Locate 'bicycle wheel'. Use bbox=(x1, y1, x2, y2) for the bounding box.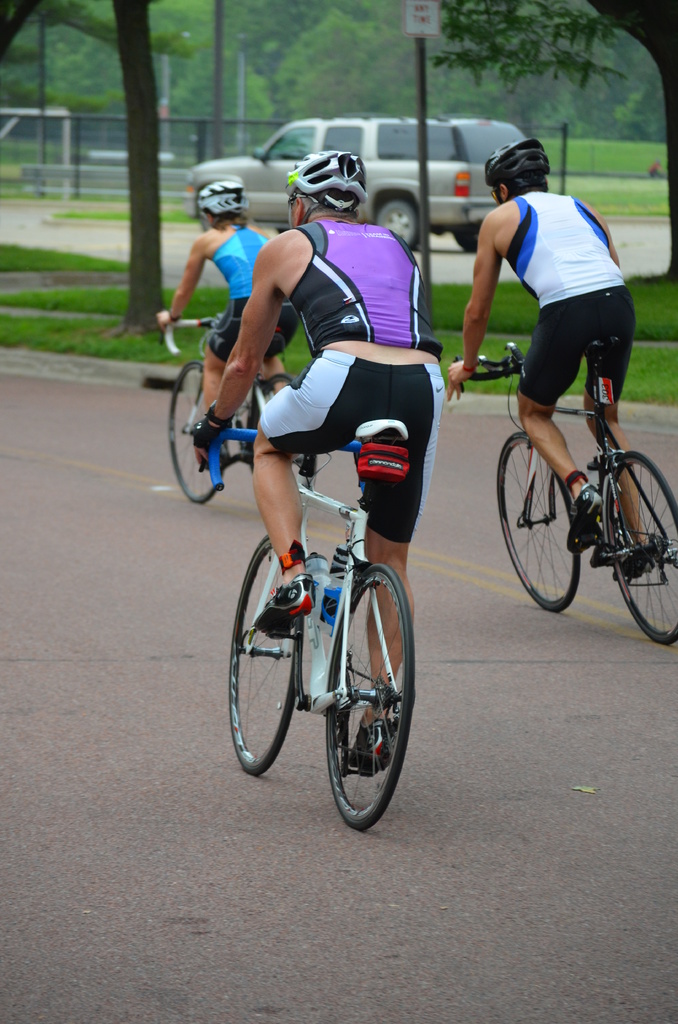
bbox=(167, 357, 228, 502).
